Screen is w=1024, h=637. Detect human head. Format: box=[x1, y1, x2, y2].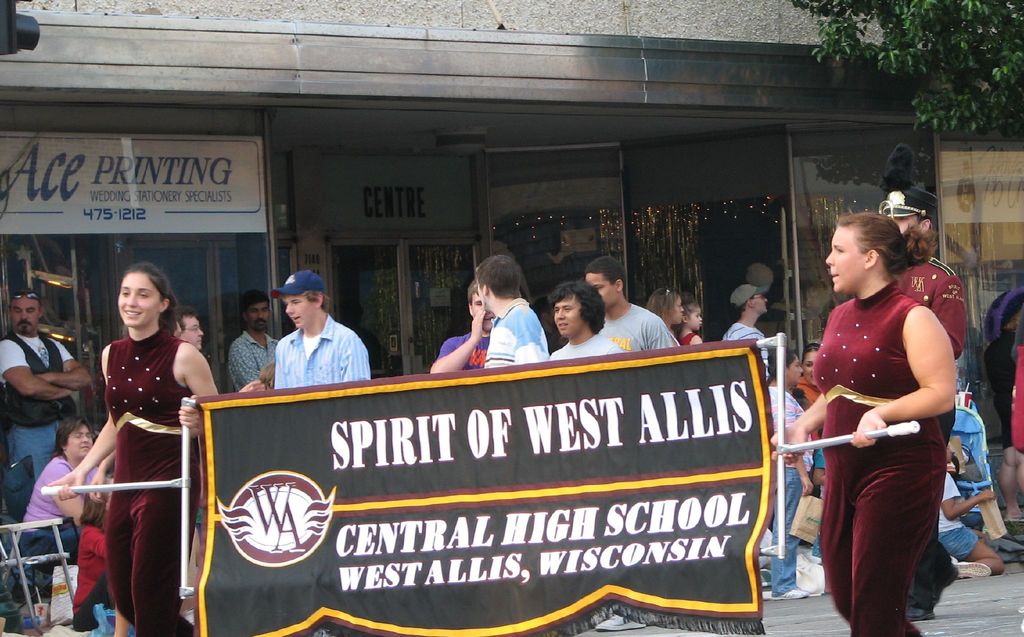
box=[53, 414, 93, 463].
